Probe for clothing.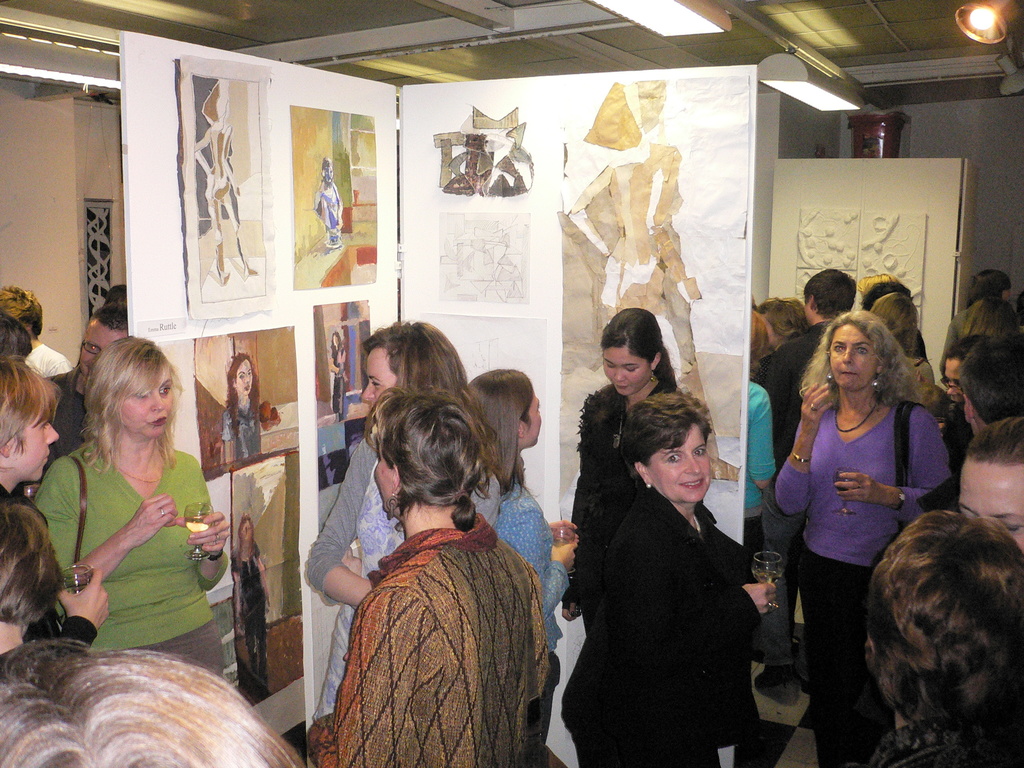
Probe result: 327/343/348/416.
